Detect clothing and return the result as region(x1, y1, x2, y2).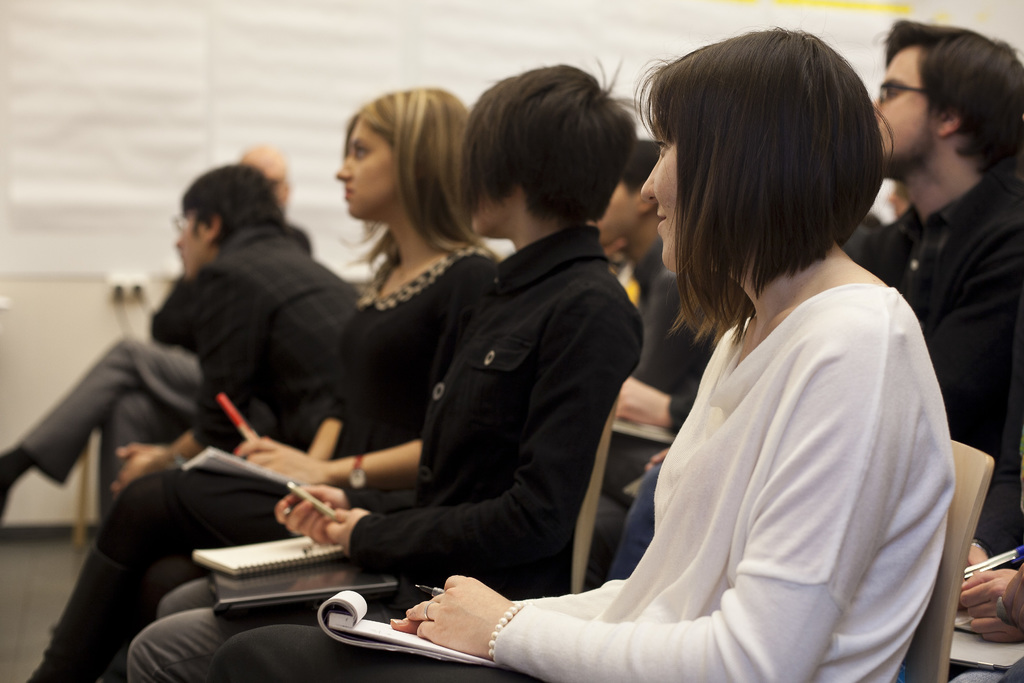
region(15, 332, 204, 484).
